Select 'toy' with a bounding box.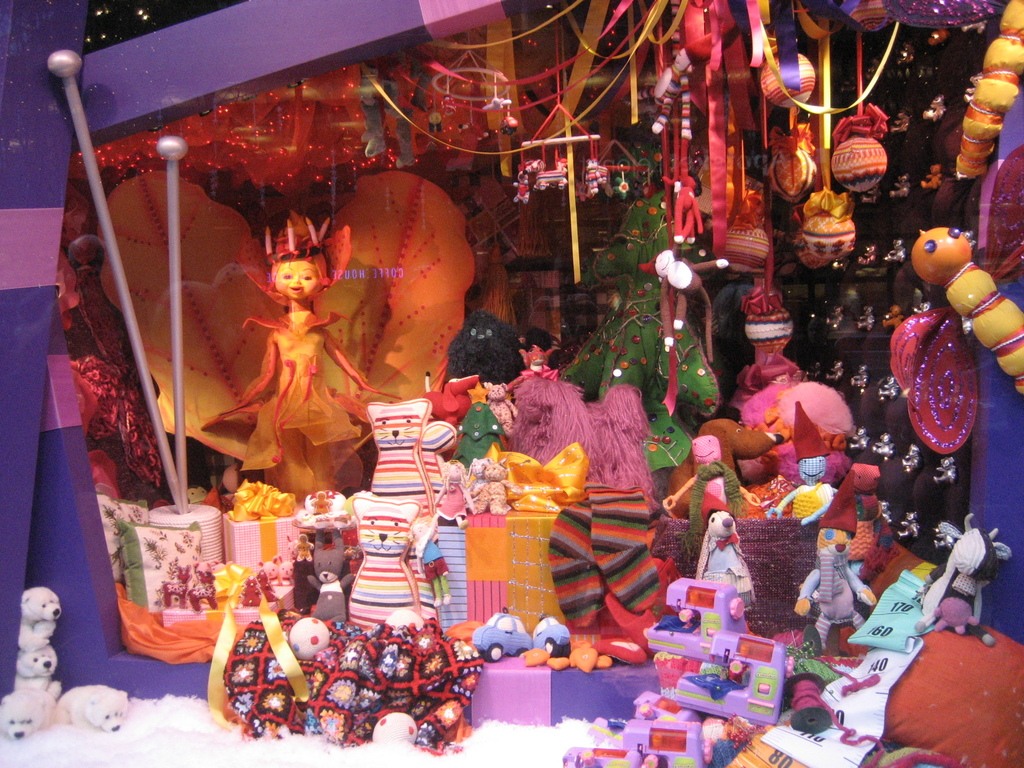
412:422:456:493.
